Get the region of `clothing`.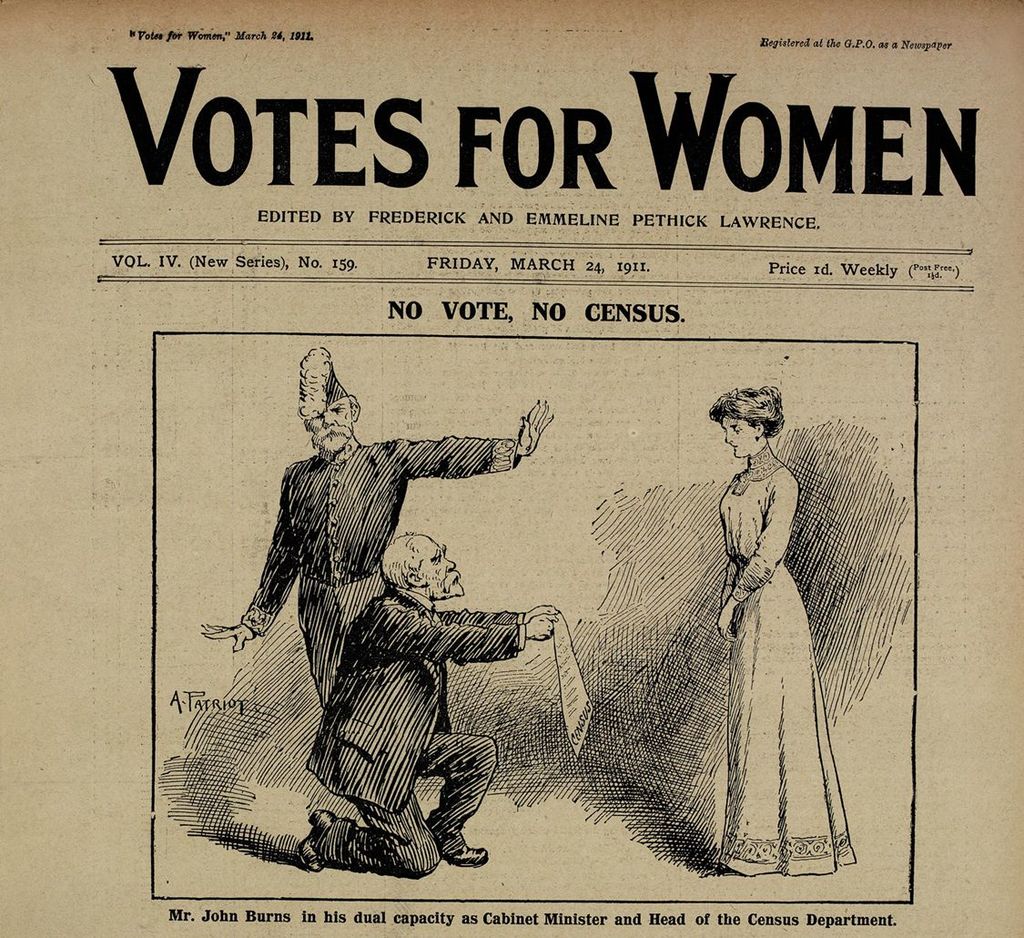
242,434,514,709.
